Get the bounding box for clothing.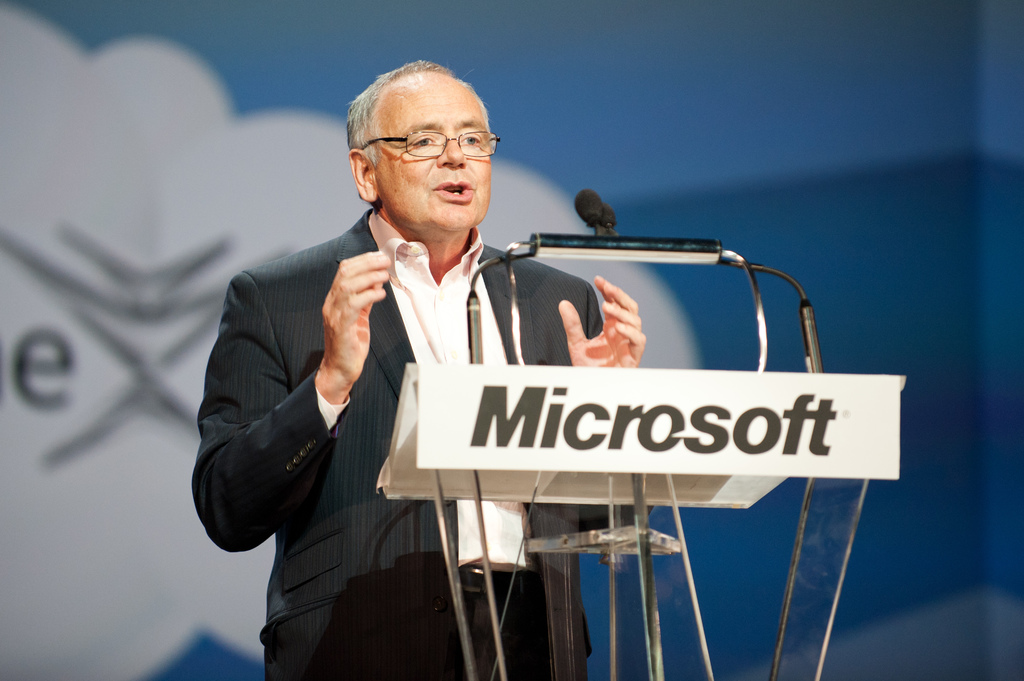
locate(189, 205, 598, 680).
